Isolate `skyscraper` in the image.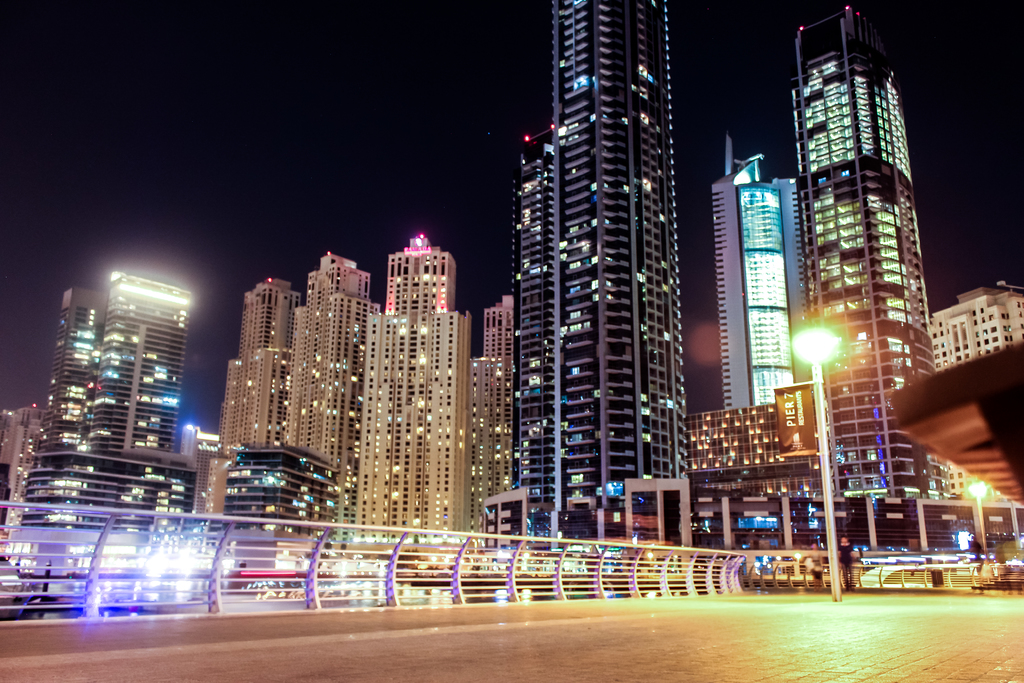
Isolated region: select_region(781, 0, 957, 556).
